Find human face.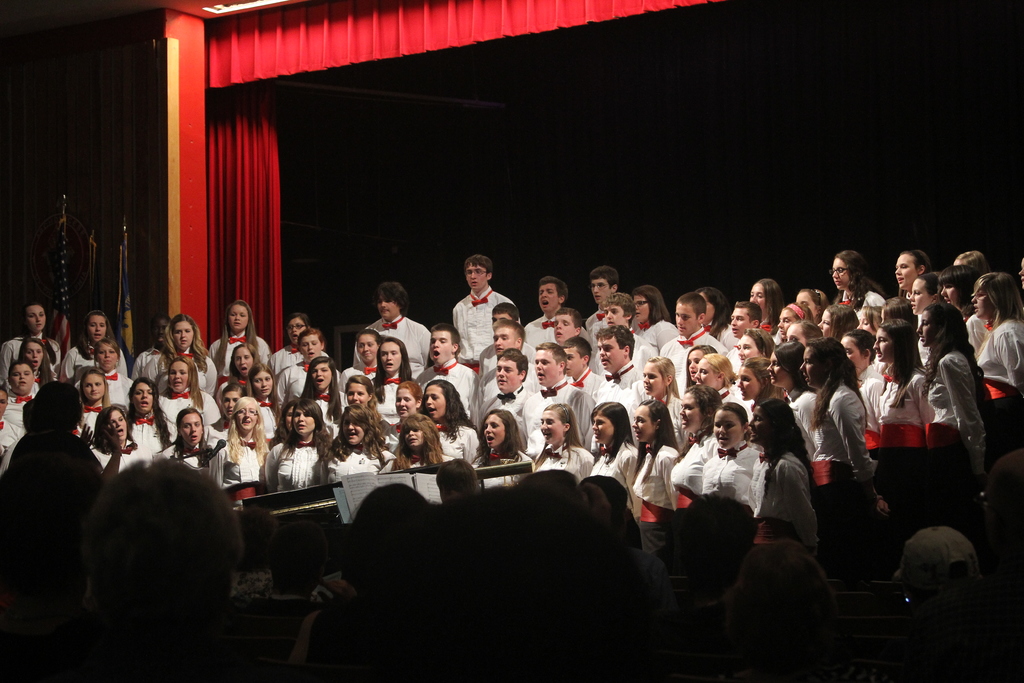
(left=357, top=336, right=378, bottom=365).
